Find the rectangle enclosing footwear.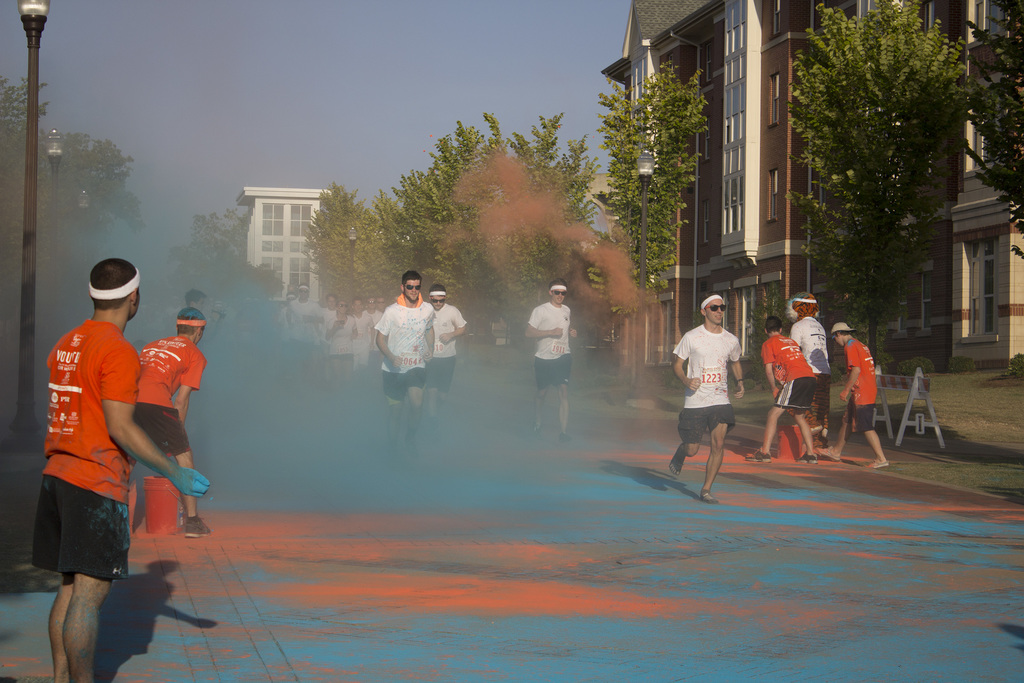
x1=746, y1=449, x2=772, y2=464.
